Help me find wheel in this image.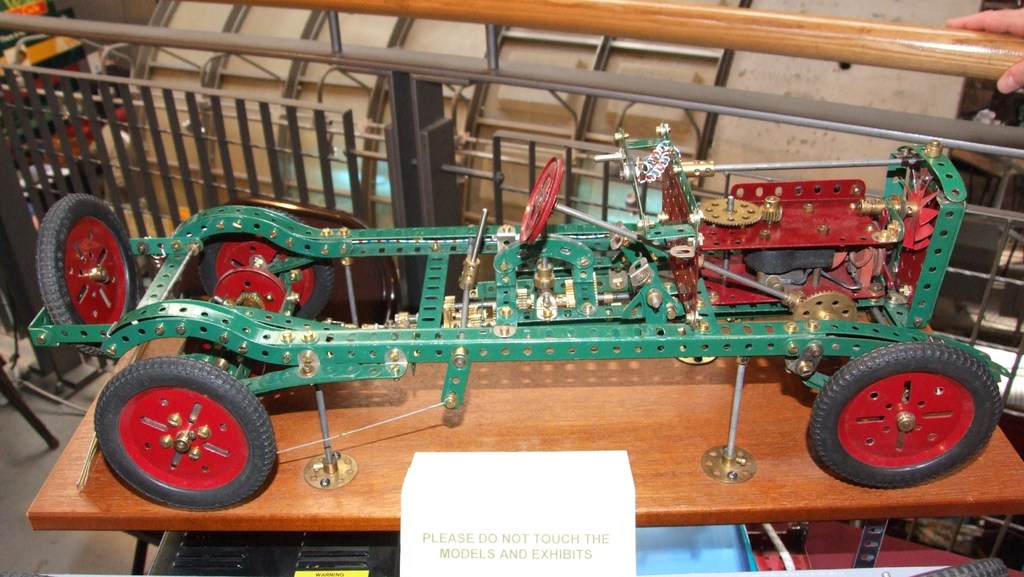
Found it: {"left": 88, "top": 357, "right": 267, "bottom": 503}.
